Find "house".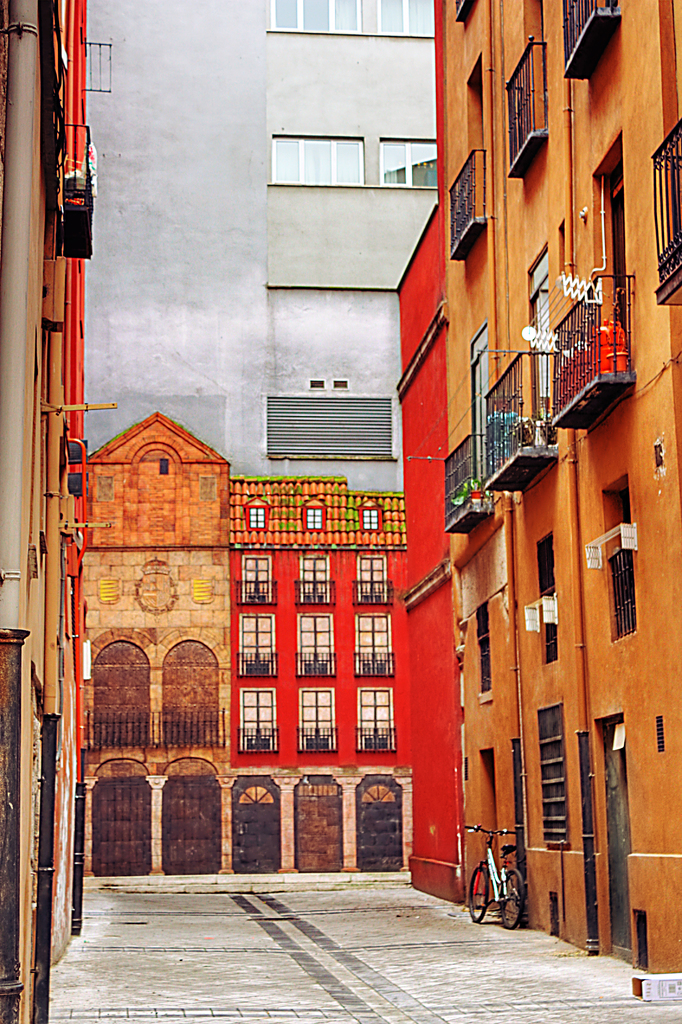
[left=436, top=0, right=681, bottom=974].
